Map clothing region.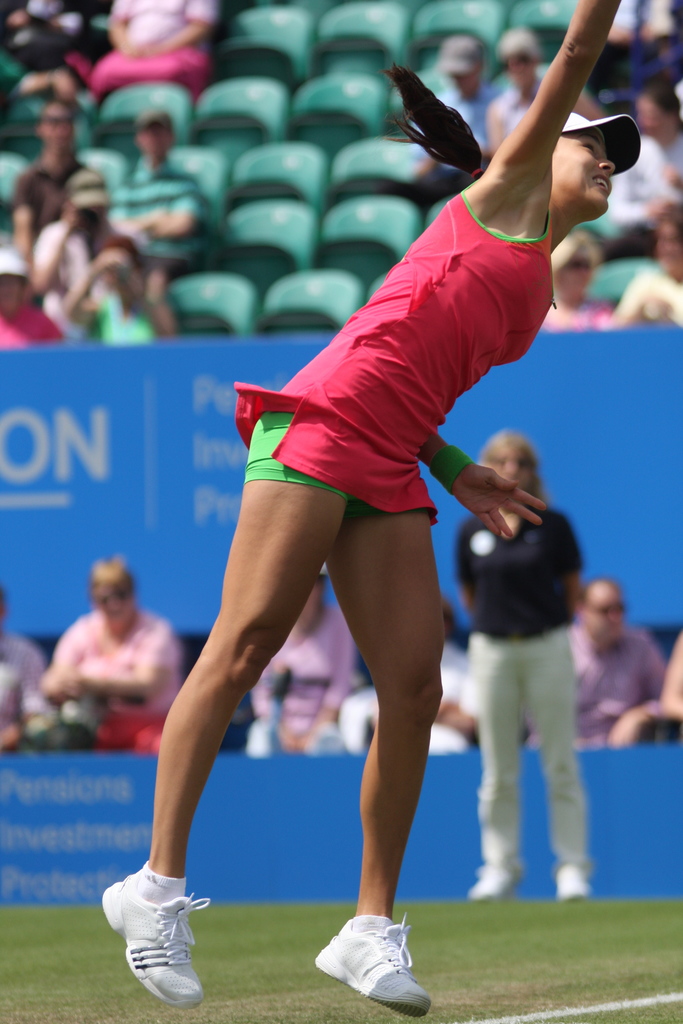
Mapped to box=[237, 89, 582, 582].
